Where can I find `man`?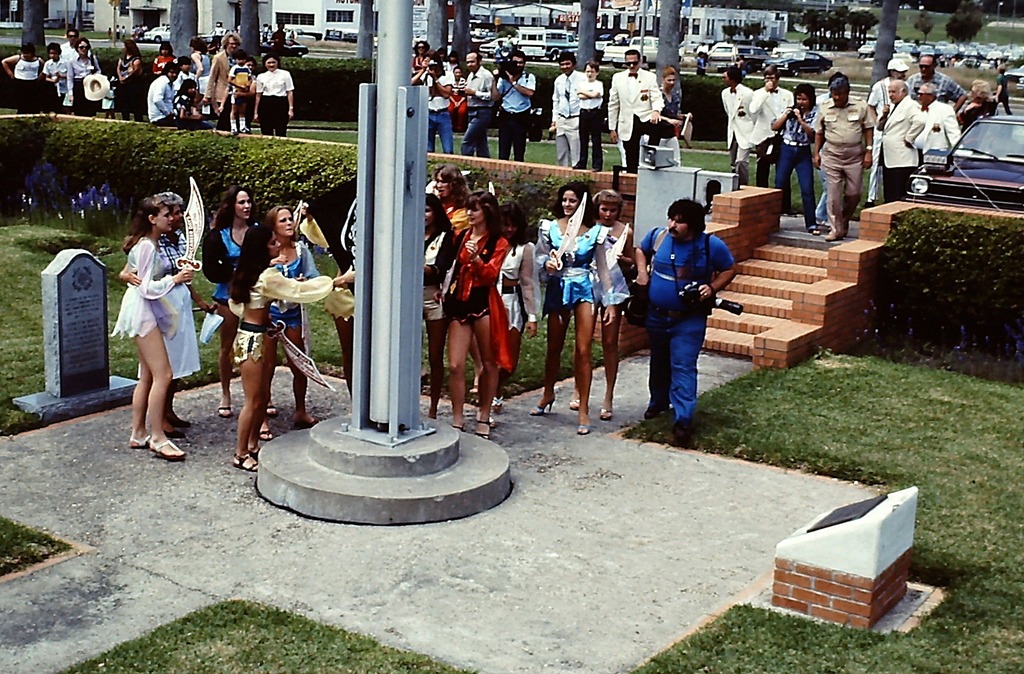
You can find it at (x1=59, y1=29, x2=80, y2=60).
